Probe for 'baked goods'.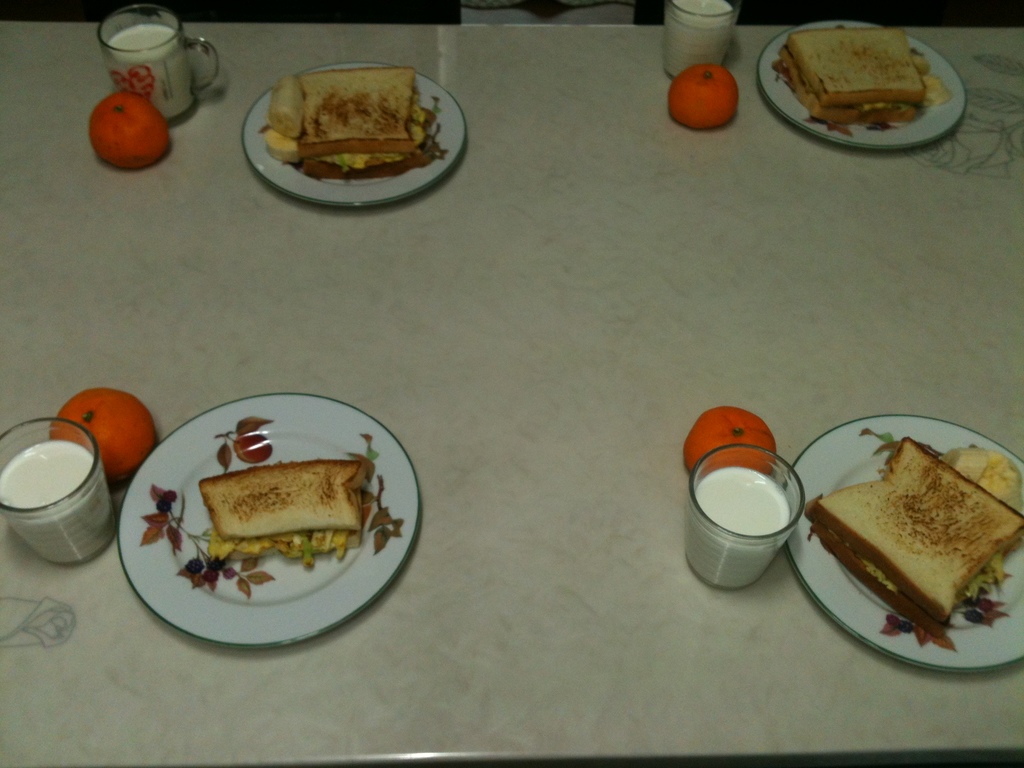
Probe result: crop(776, 24, 924, 124).
